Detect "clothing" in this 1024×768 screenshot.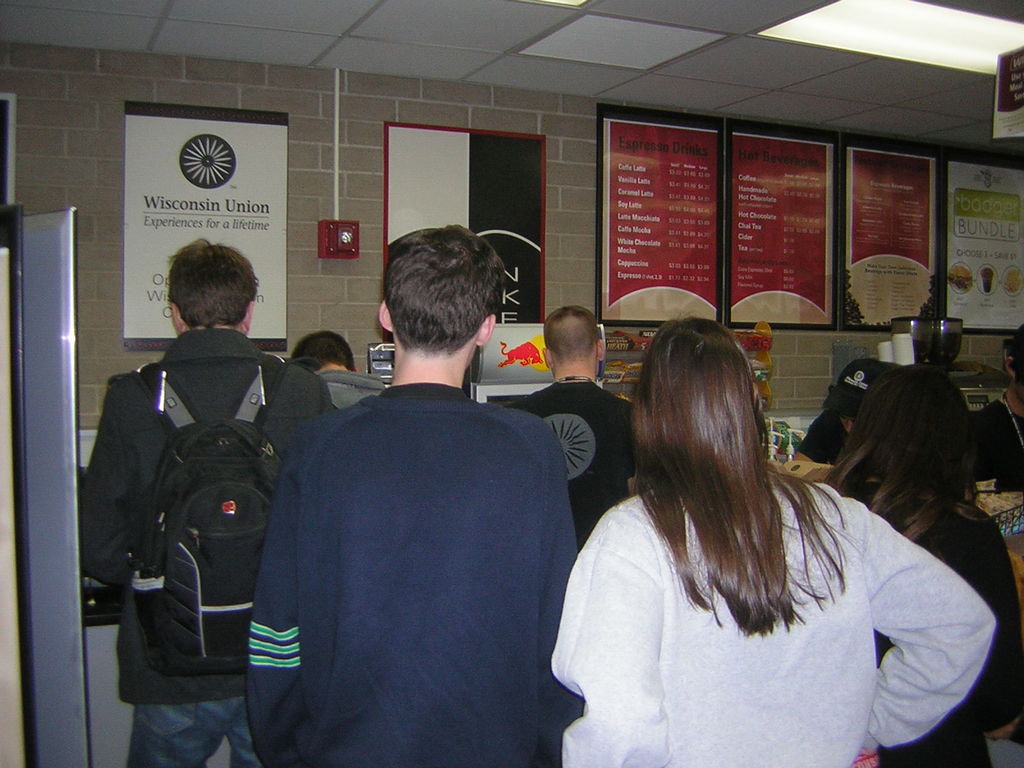
Detection: [792,403,853,465].
